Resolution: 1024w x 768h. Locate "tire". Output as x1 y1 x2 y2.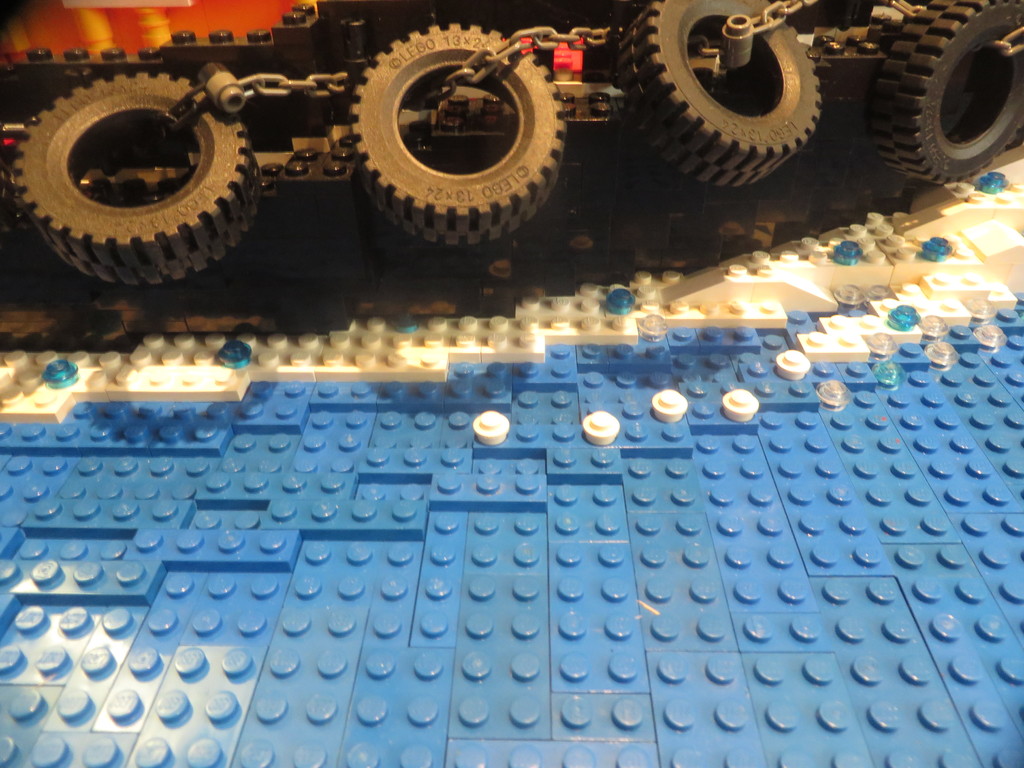
617 0 819 186.
